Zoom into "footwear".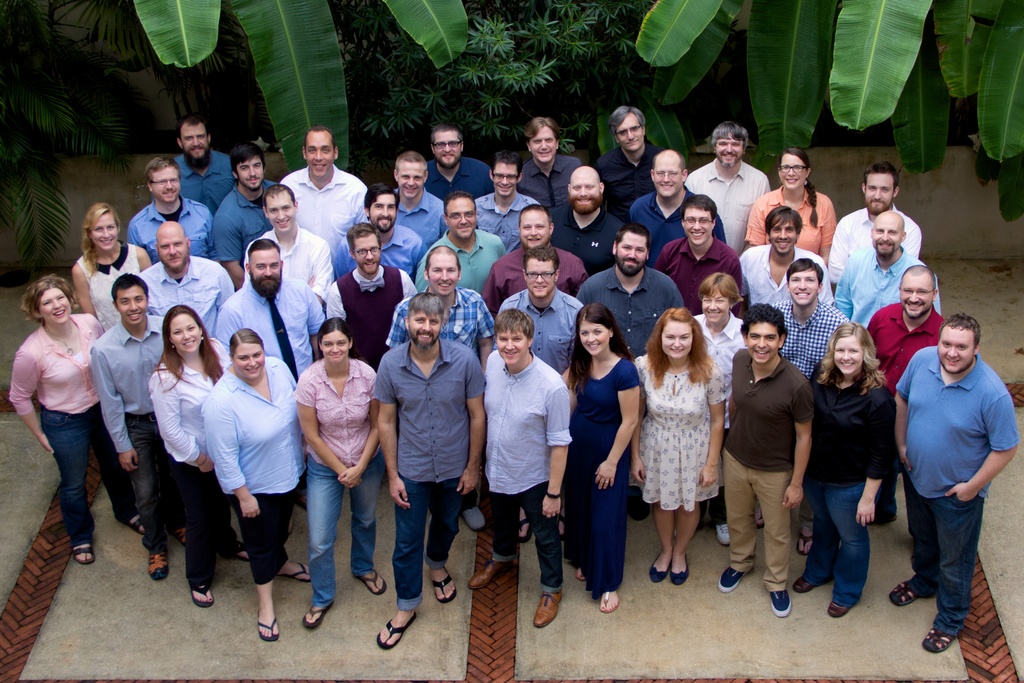
Zoom target: <box>530,588,566,630</box>.
